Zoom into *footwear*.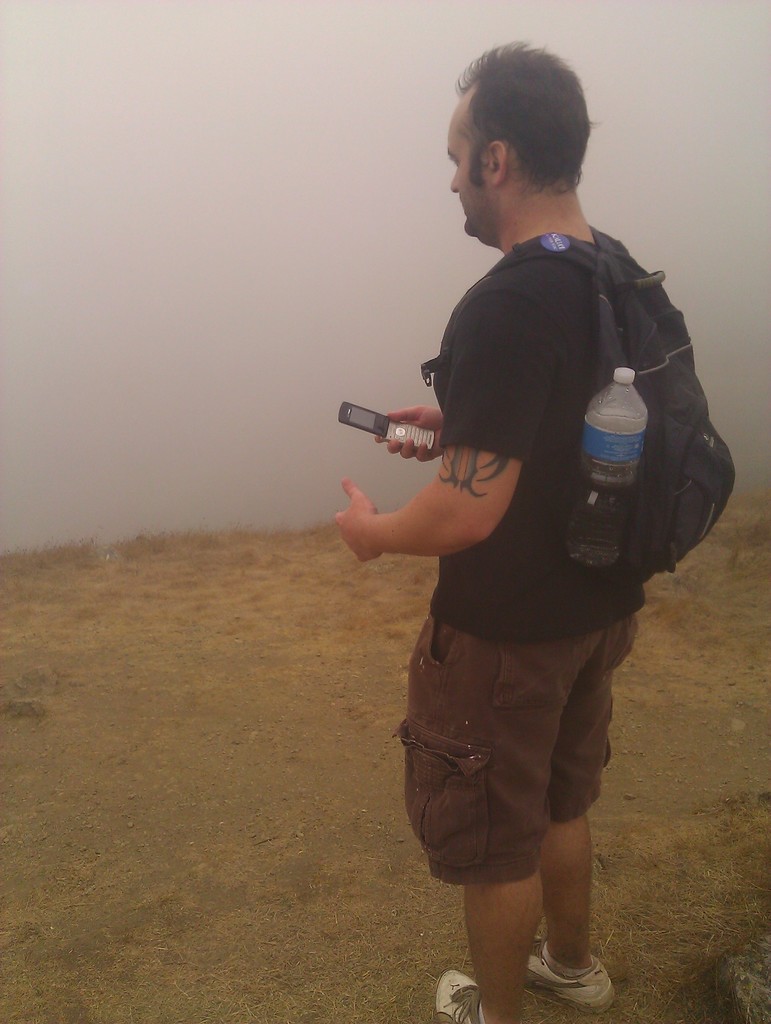
Zoom target: bbox=(525, 922, 618, 1007).
